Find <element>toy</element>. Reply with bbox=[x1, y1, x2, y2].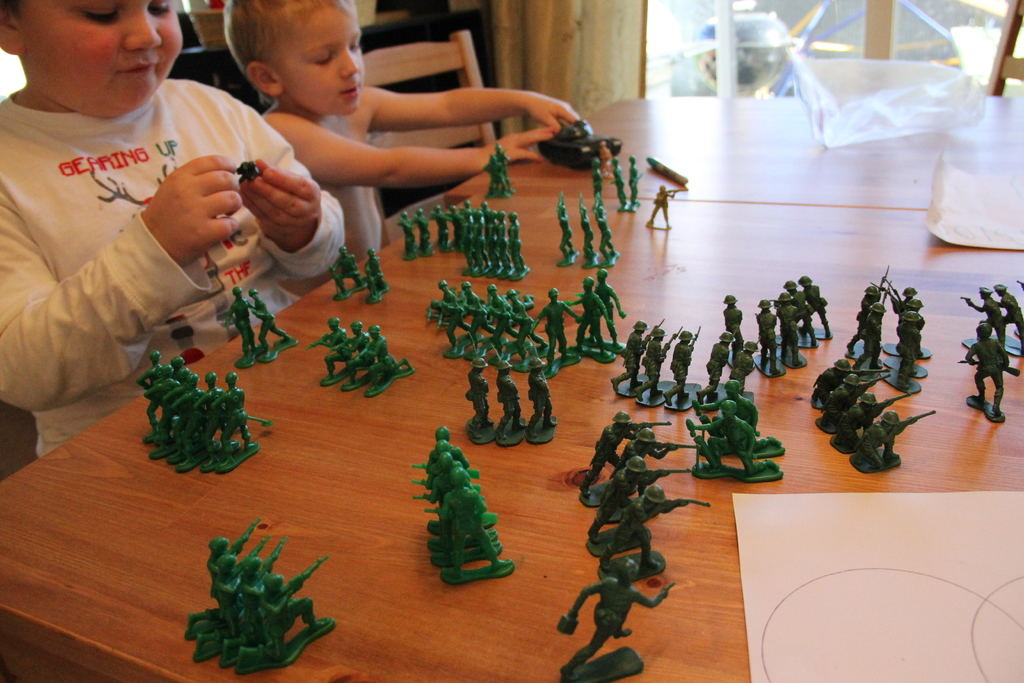
bbox=[852, 284, 940, 397].
